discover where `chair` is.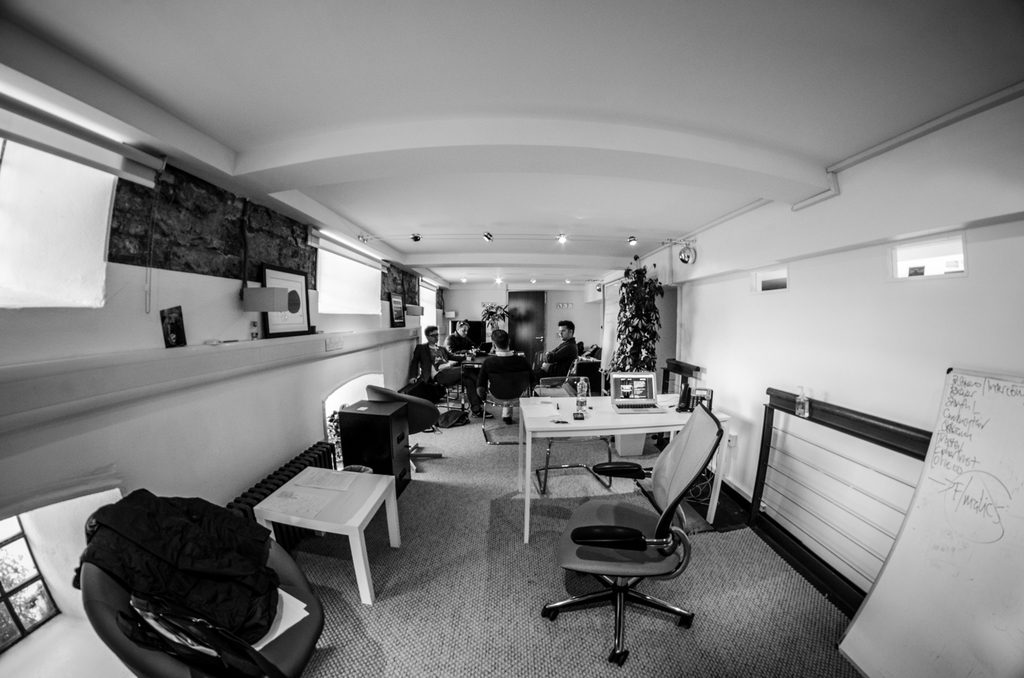
Discovered at rect(79, 493, 325, 677).
